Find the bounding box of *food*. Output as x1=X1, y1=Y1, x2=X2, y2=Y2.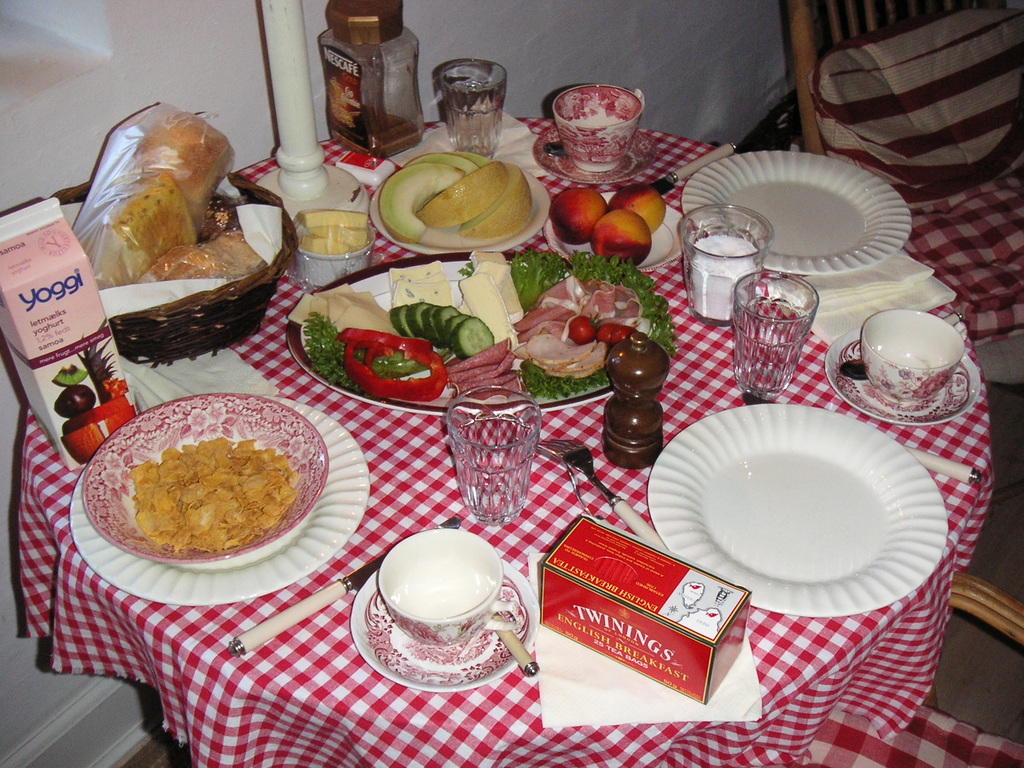
x1=70, y1=121, x2=258, y2=291.
